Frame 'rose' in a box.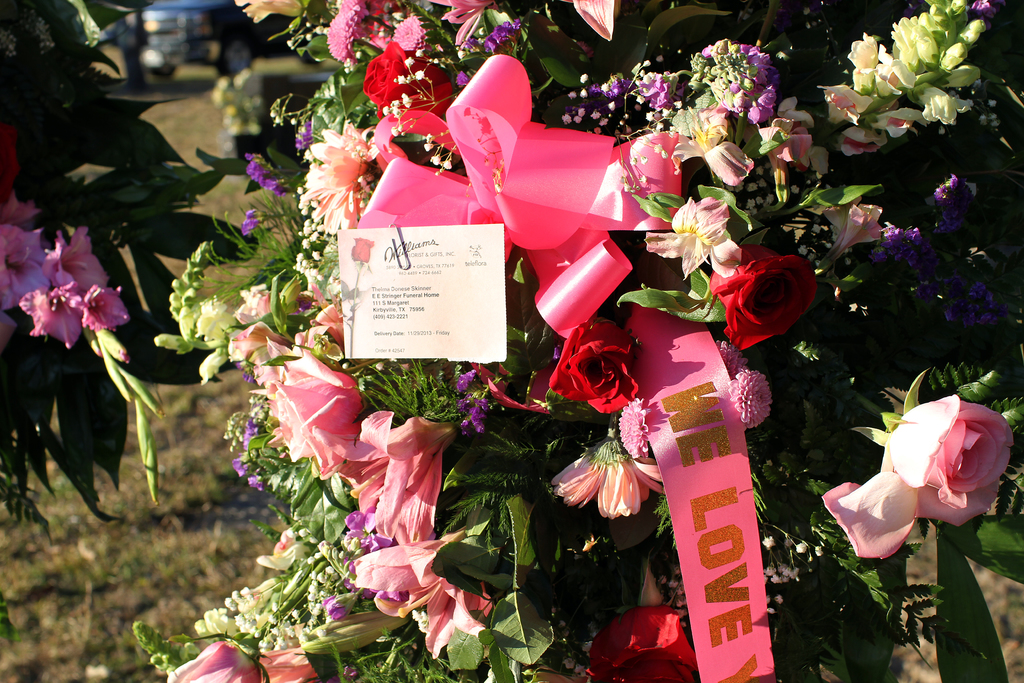
locate(169, 639, 262, 682).
